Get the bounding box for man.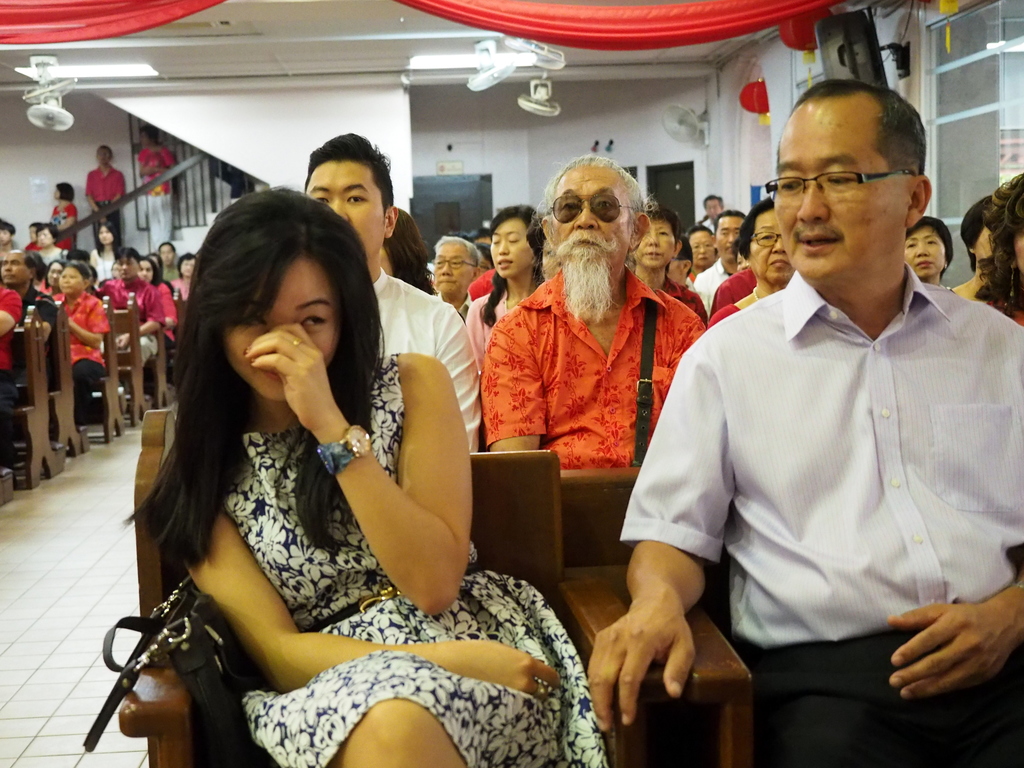
bbox=(83, 141, 129, 259).
